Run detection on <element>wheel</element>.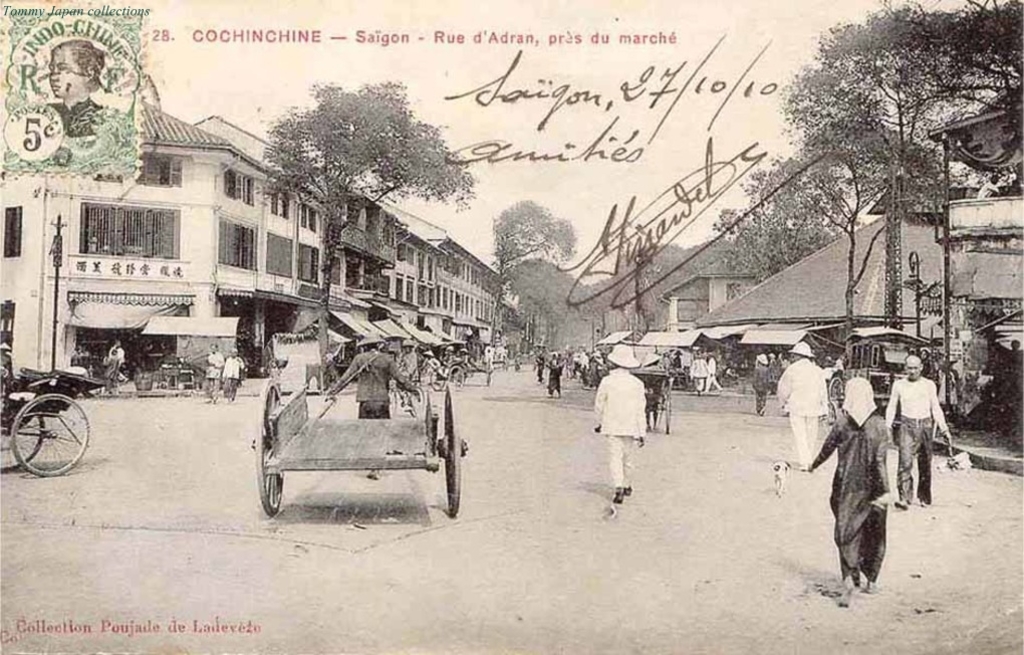
Result: (444,382,461,515).
